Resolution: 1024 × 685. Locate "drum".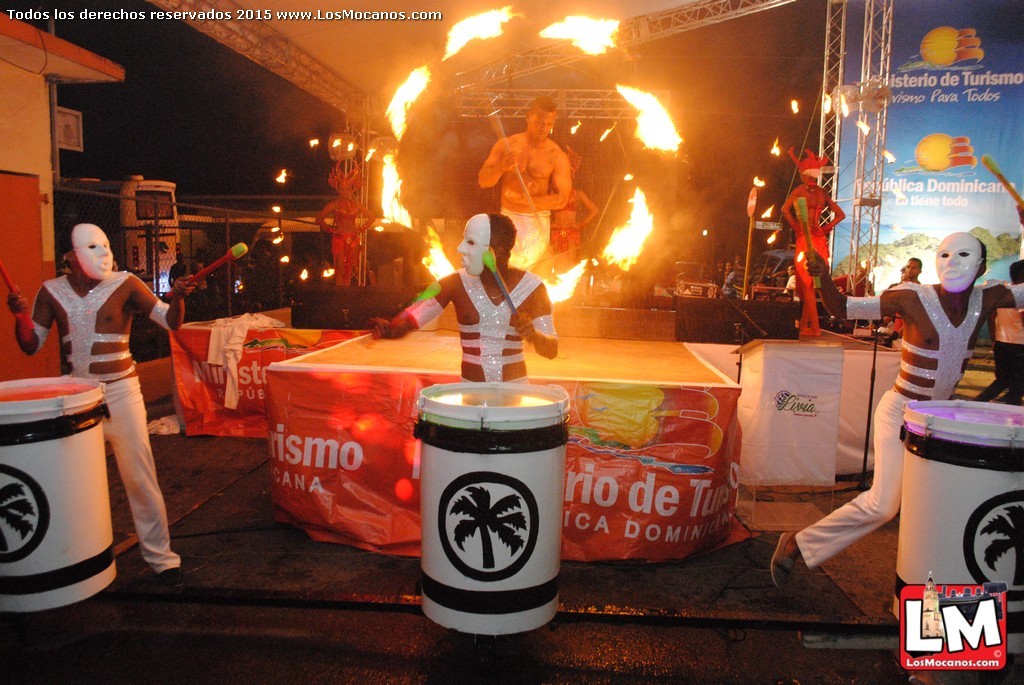
[x1=414, y1=380, x2=571, y2=635].
